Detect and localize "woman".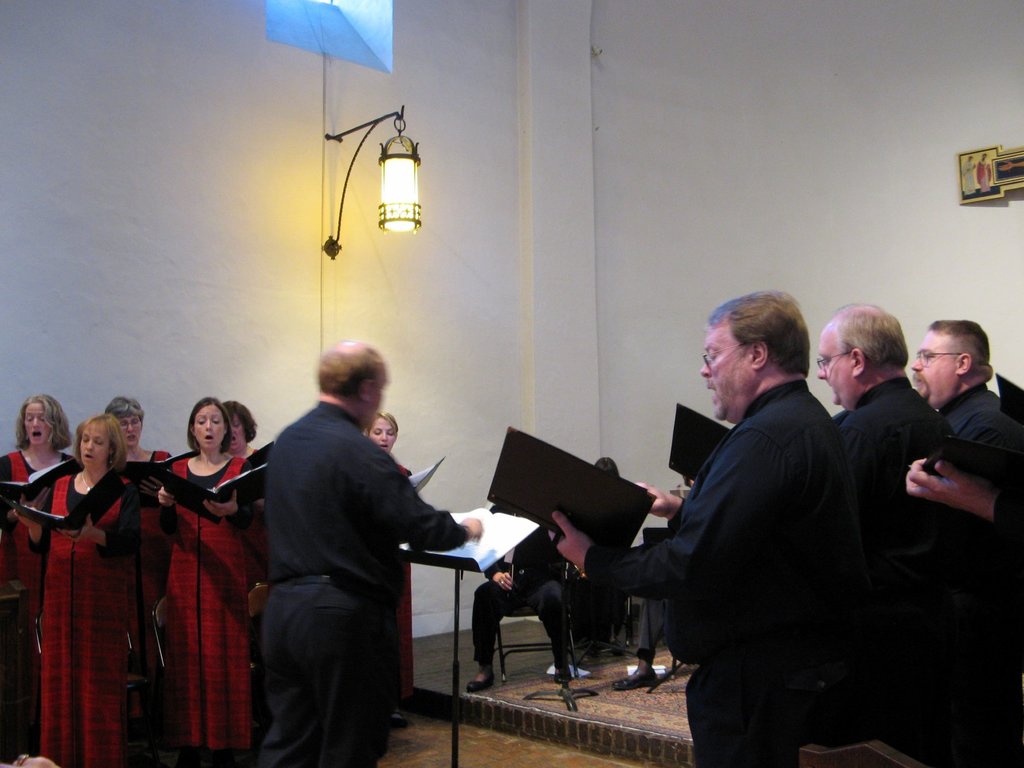
Localized at 218,396,271,592.
